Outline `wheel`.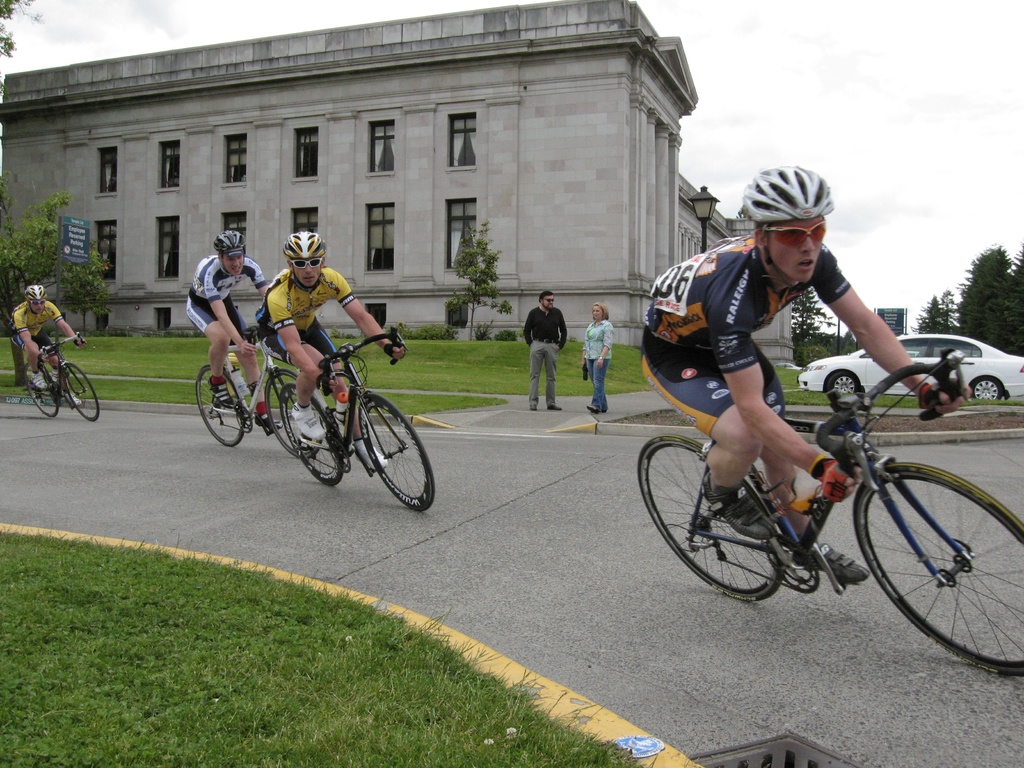
Outline: detection(824, 371, 856, 395).
